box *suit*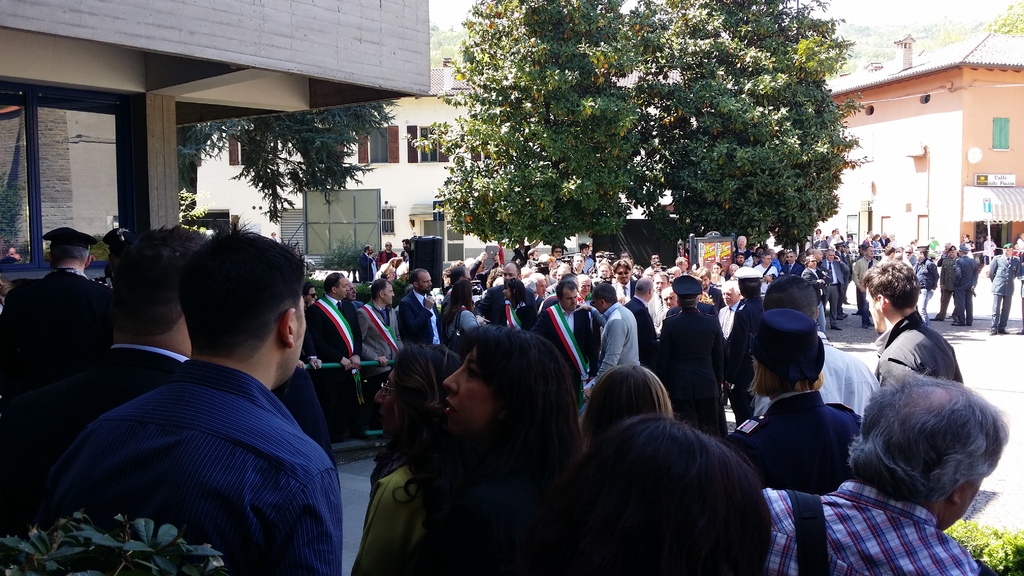
left=616, top=280, right=635, bottom=300
